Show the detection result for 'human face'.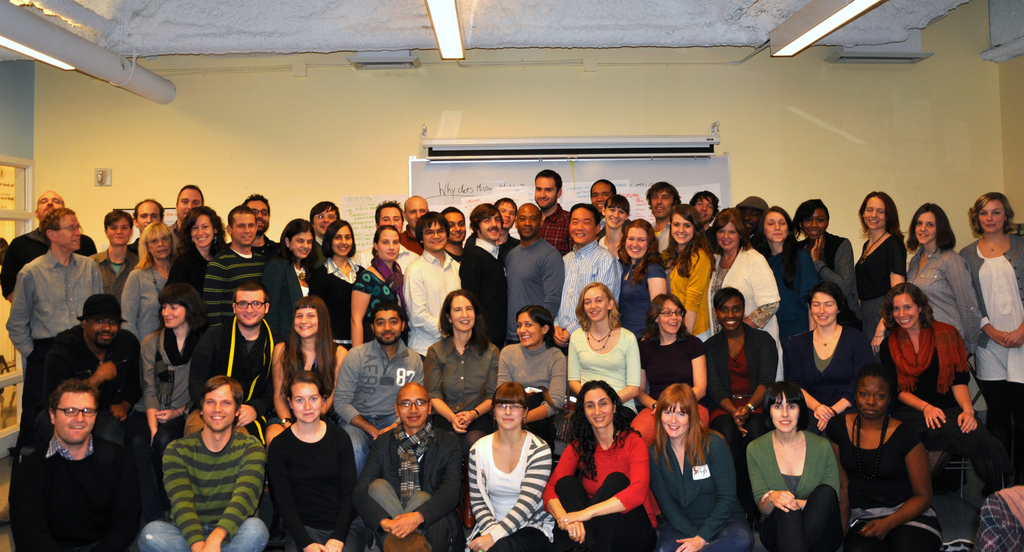
[584, 387, 612, 428].
